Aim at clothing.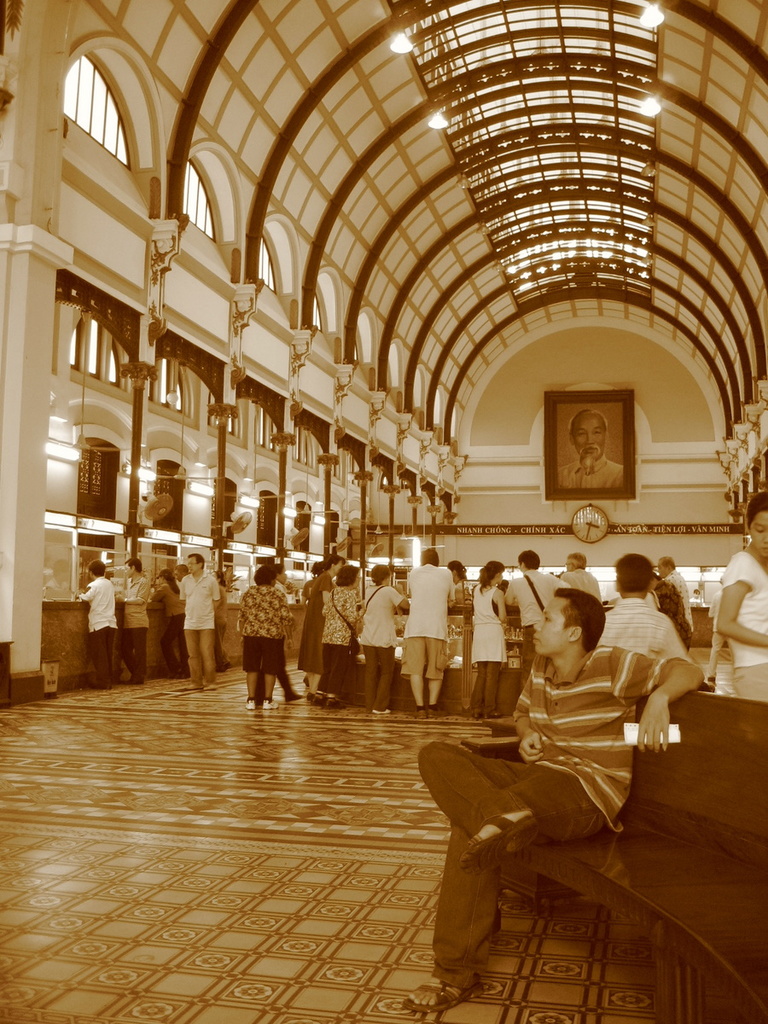
Aimed at box(707, 589, 722, 673).
